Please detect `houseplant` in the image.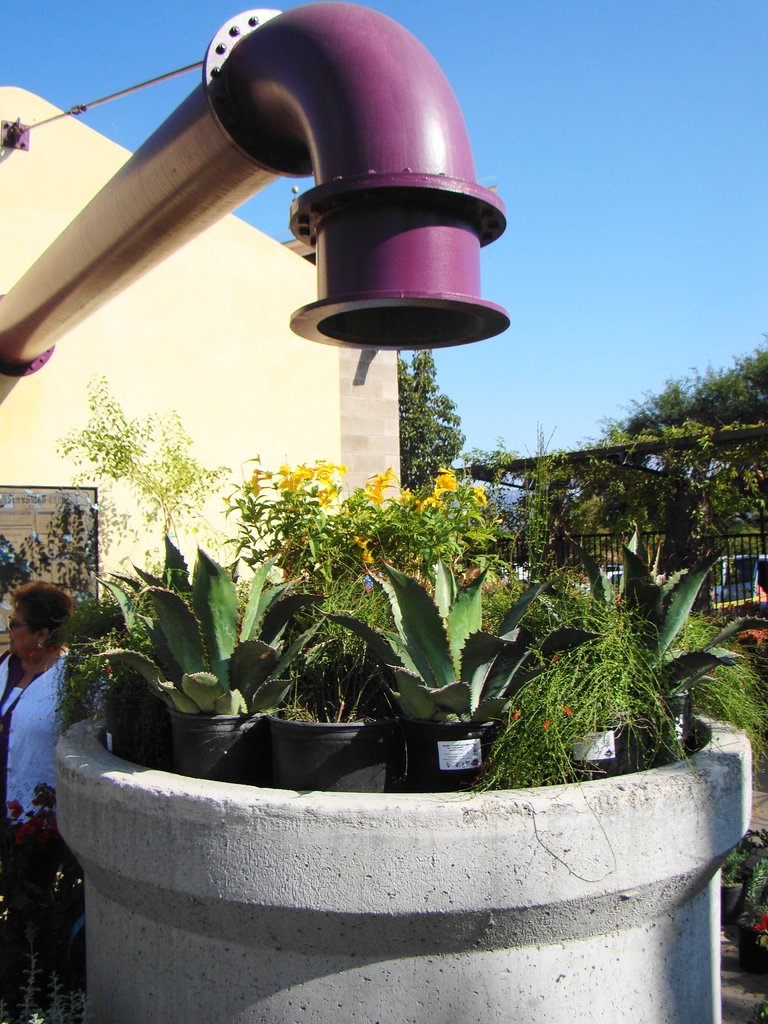
bbox(723, 827, 767, 925).
